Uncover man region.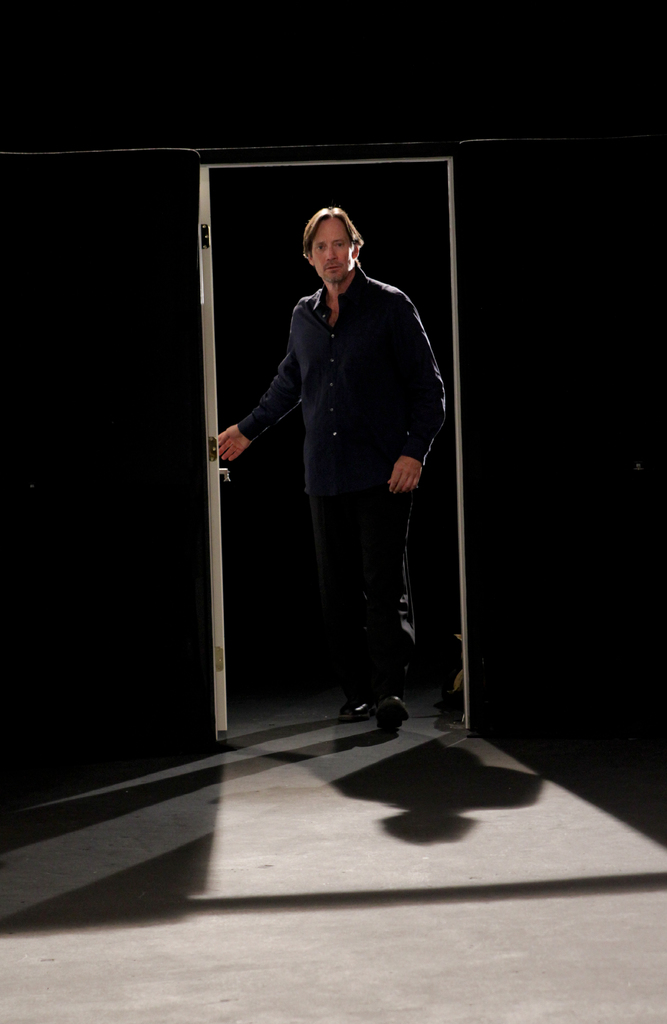
Uncovered: <box>218,207,447,730</box>.
